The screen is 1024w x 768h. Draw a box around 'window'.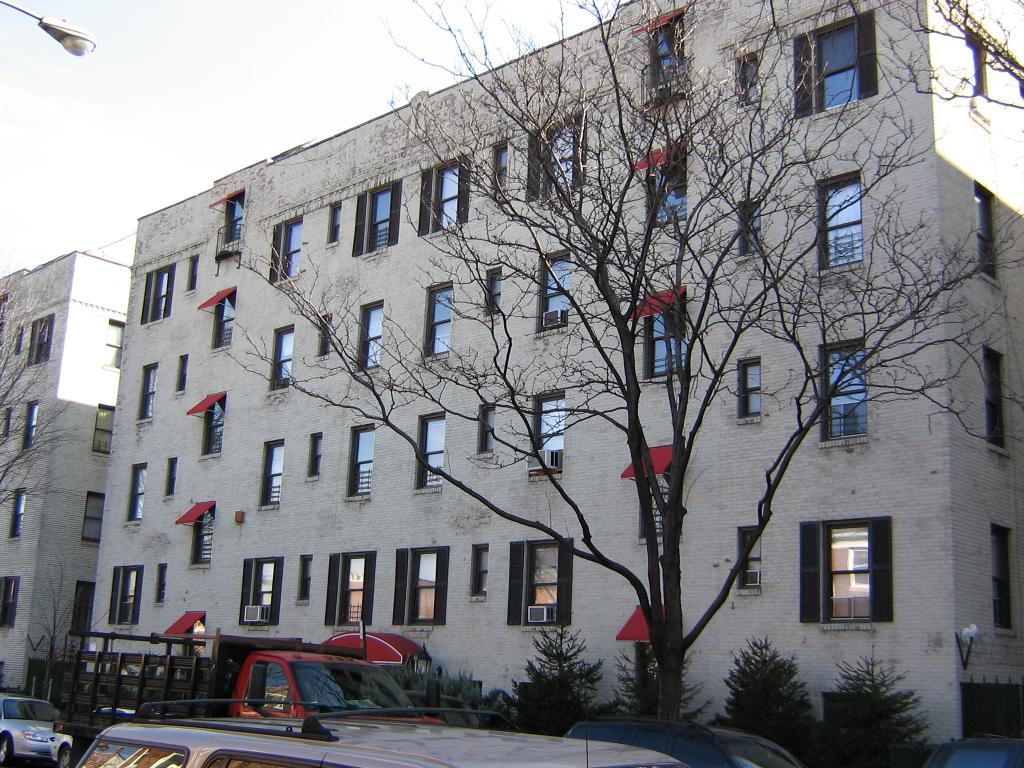
<box>477,400,495,460</box>.
